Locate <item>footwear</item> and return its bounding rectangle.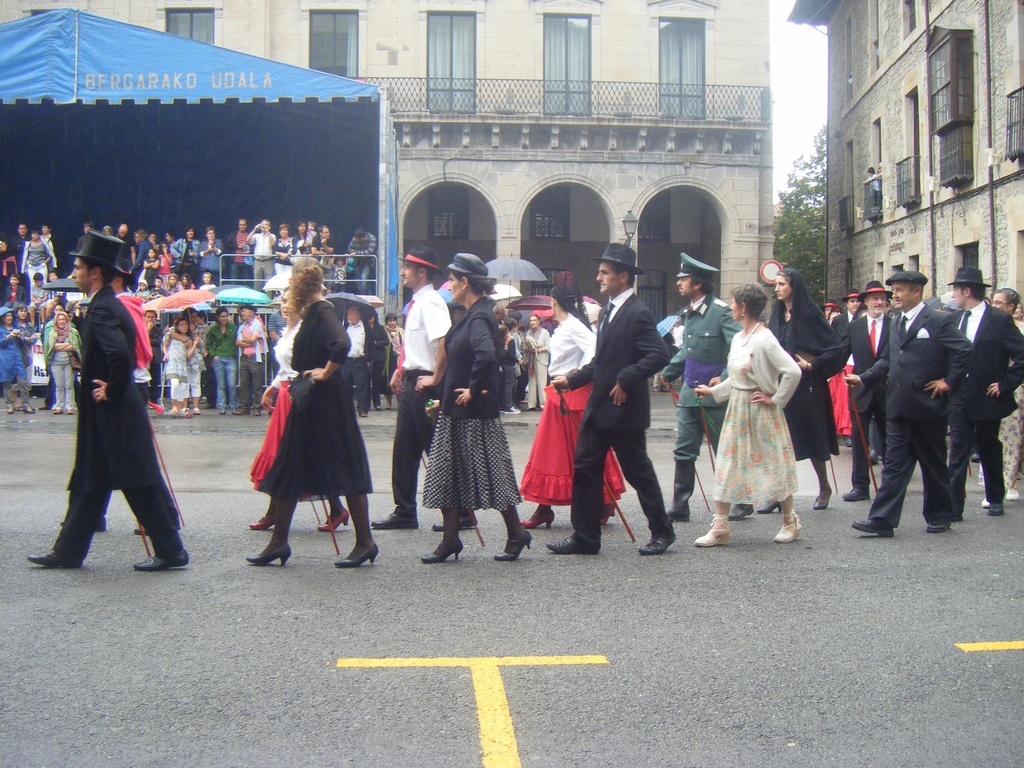
419:536:463:566.
